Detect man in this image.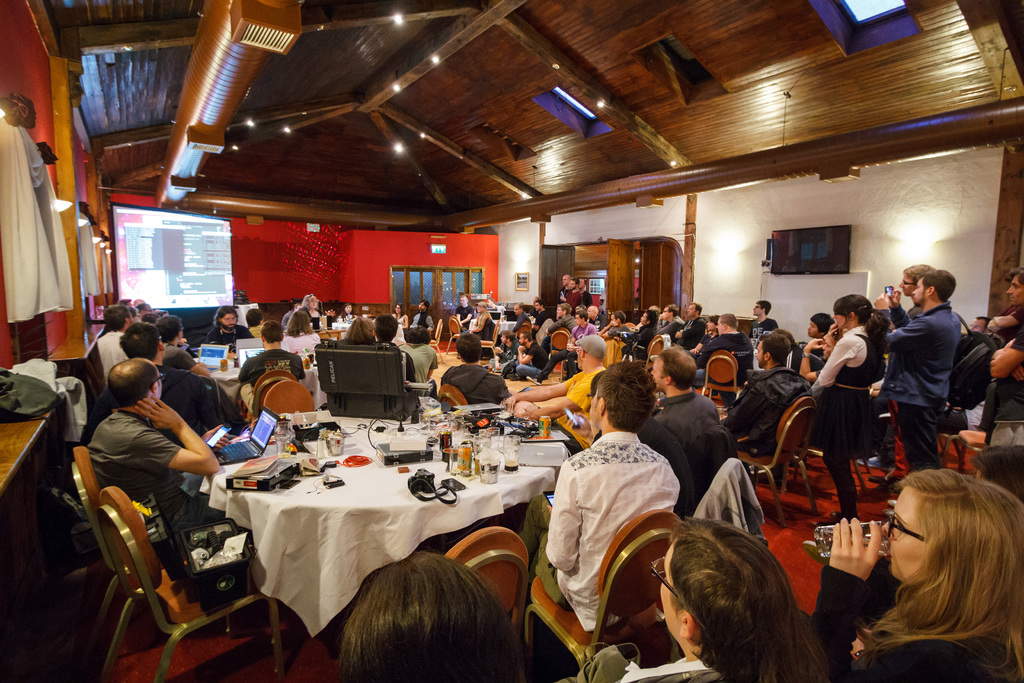
Detection: rect(557, 272, 575, 299).
